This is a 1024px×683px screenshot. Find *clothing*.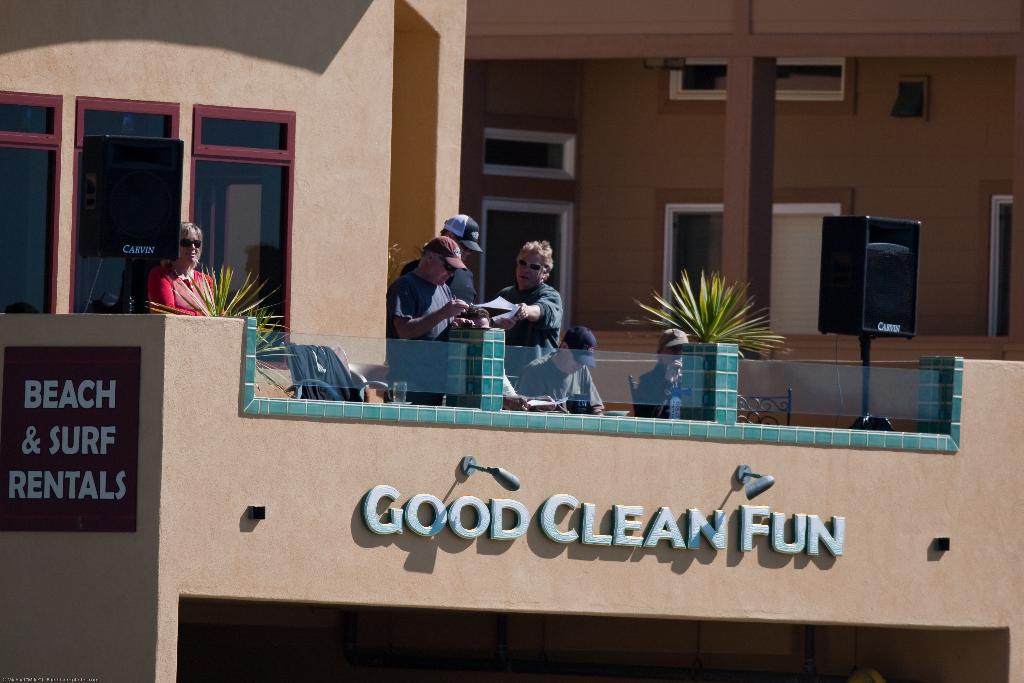
Bounding box: <bbox>473, 288, 562, 404</bbox>.
